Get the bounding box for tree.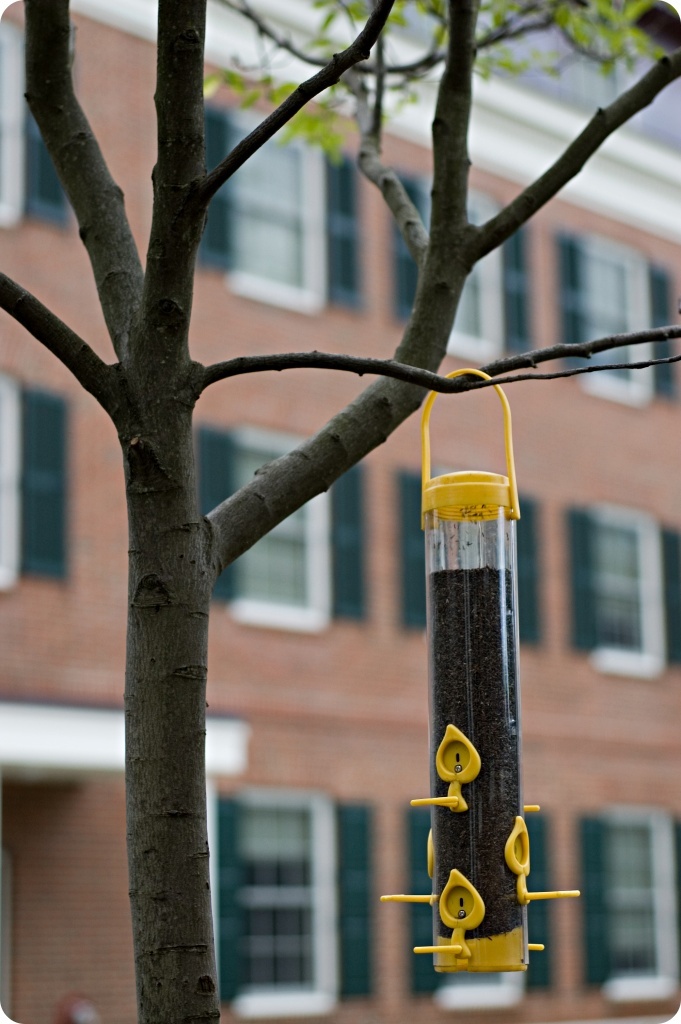
<box>0,58,680,832</box>.
